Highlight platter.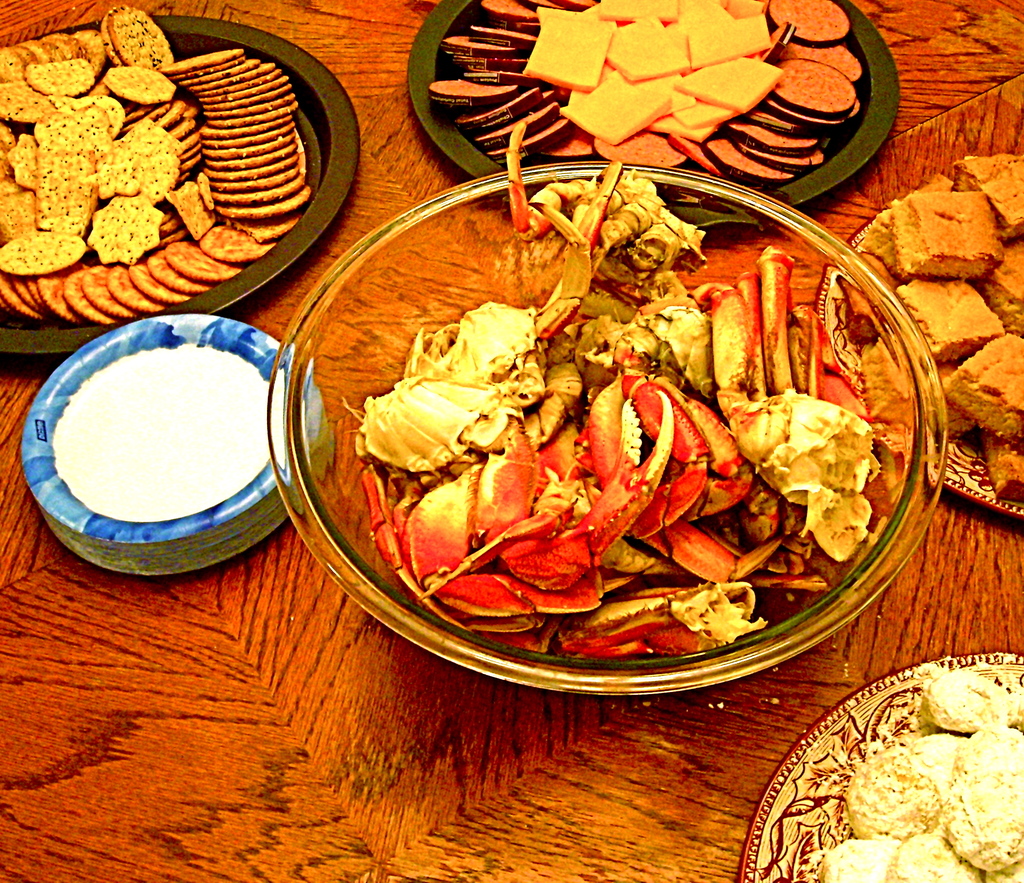
Highlighted region: 3,12,358,354.
